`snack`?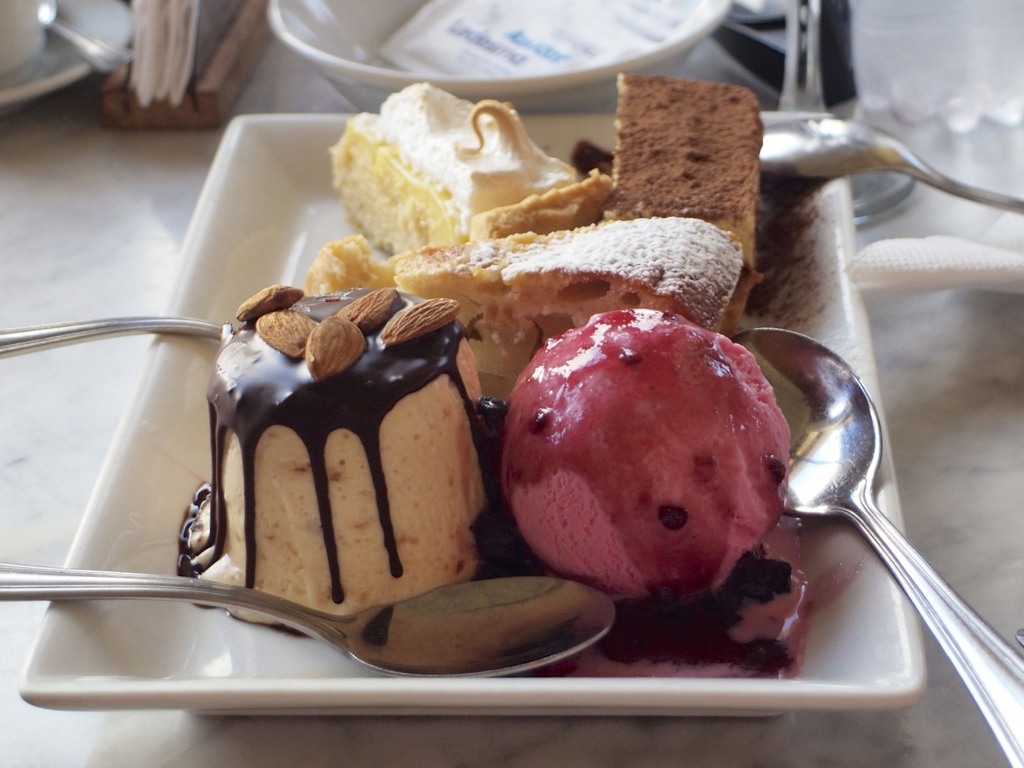
(left=388, top=219, right=744, bottom=368)
